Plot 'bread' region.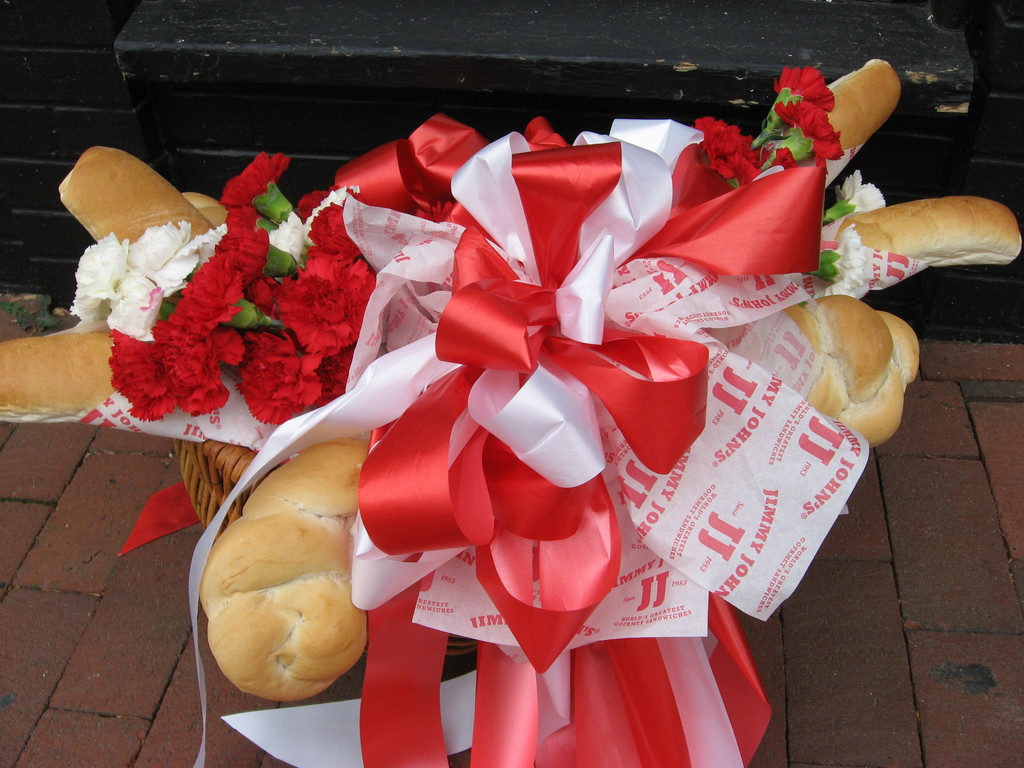
Plotted at select_region(200, 436, 366, 702).
